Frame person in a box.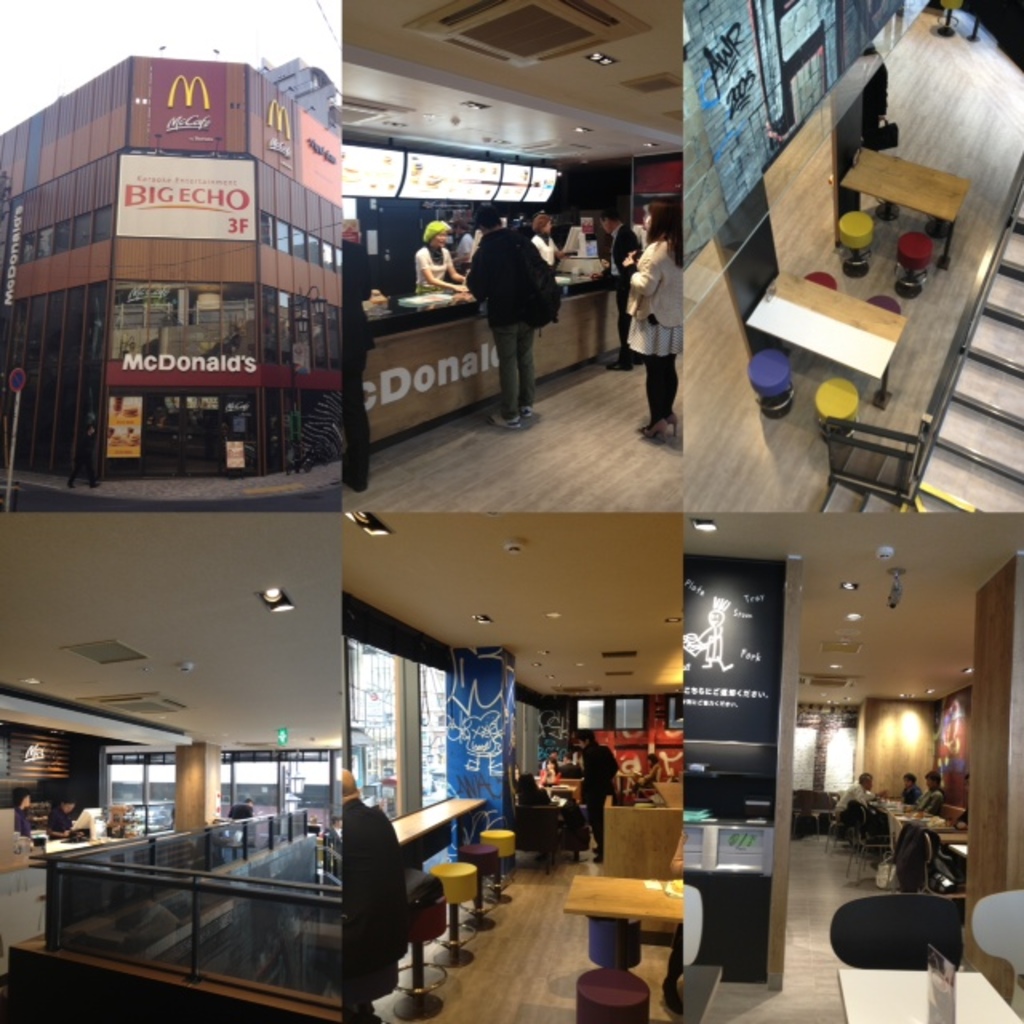
crop(531, 203, 563, 285).
